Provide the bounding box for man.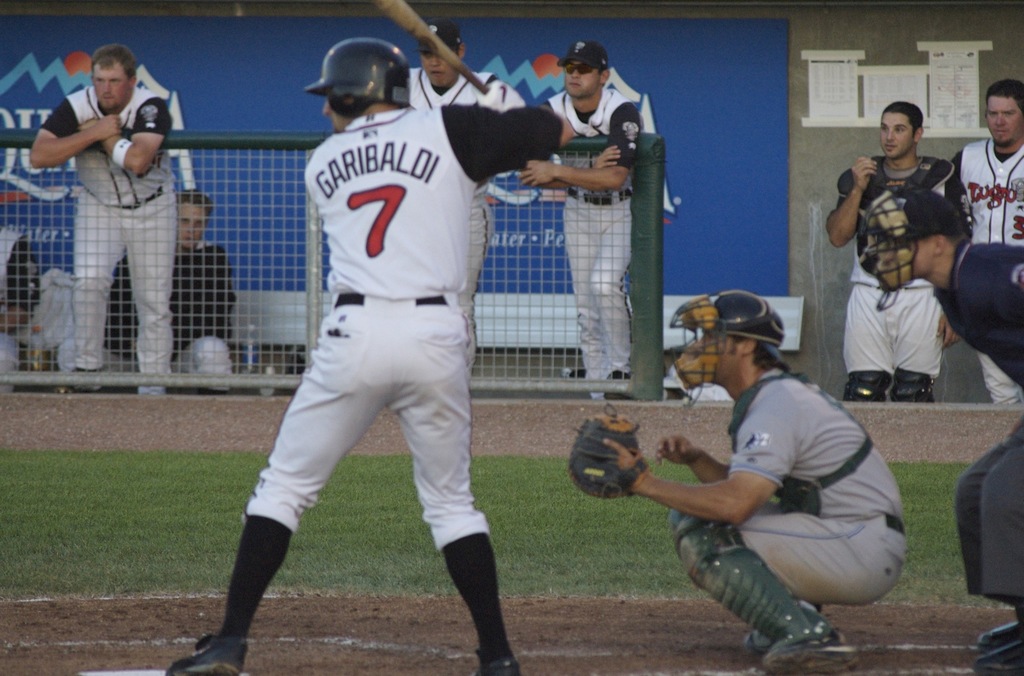
crop(32, 39, 176, 397).
